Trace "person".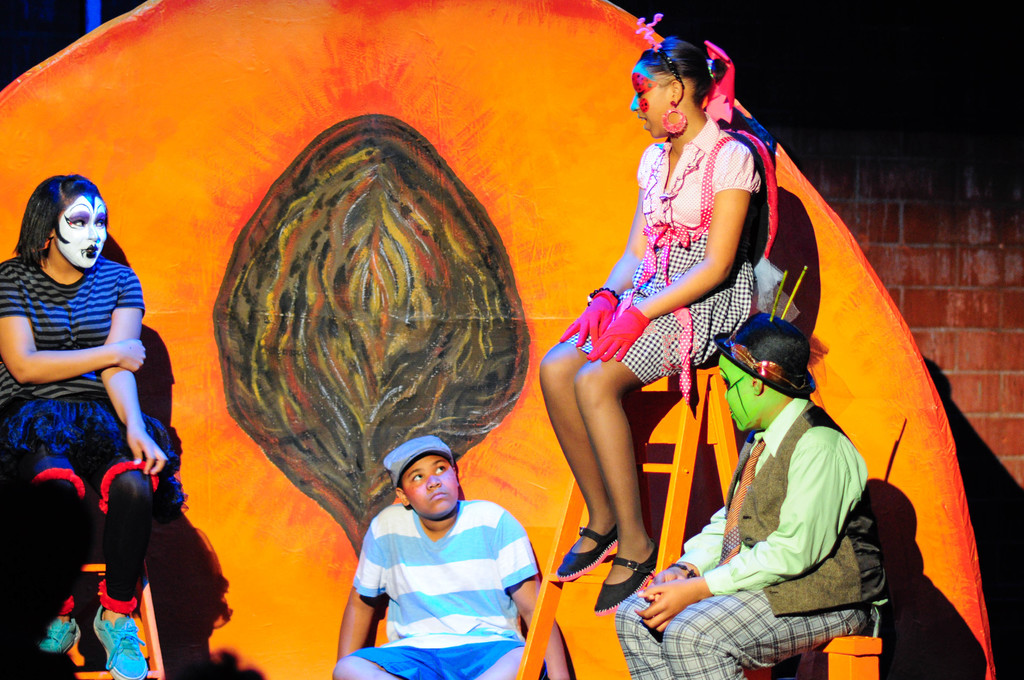
Traced to (left=338, top=433, right=578, bottom=679).
